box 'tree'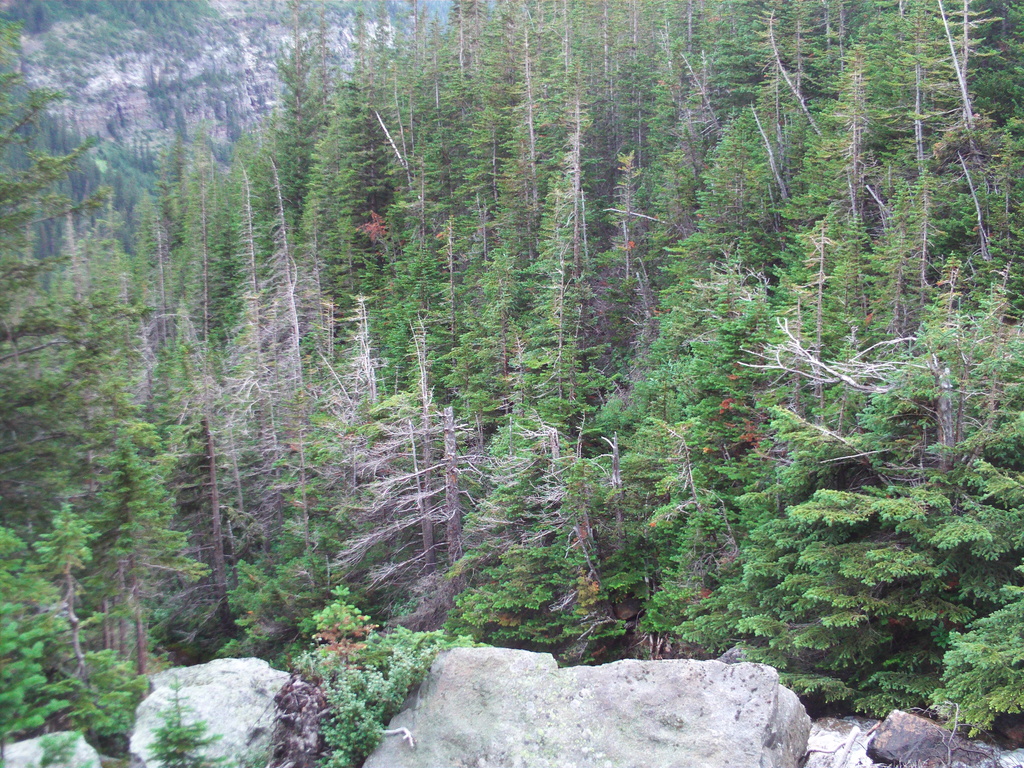
crop(495, 428, 631, 671)
